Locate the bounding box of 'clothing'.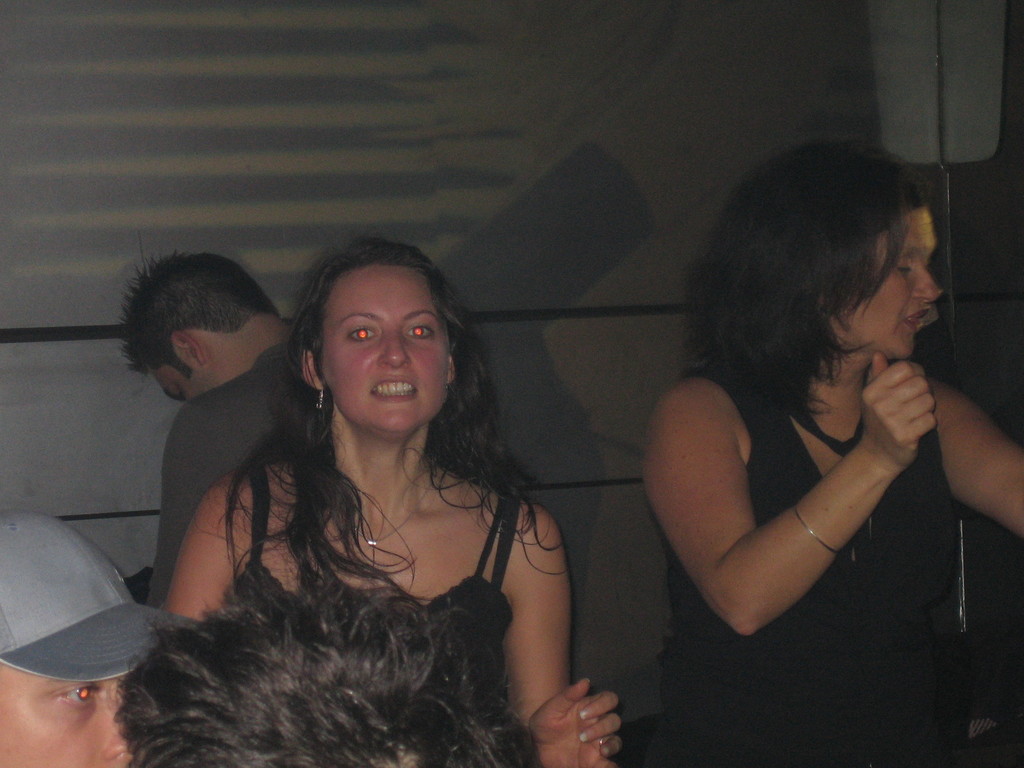
Bounding box: <region>147, 335, 324, 606</region>.
